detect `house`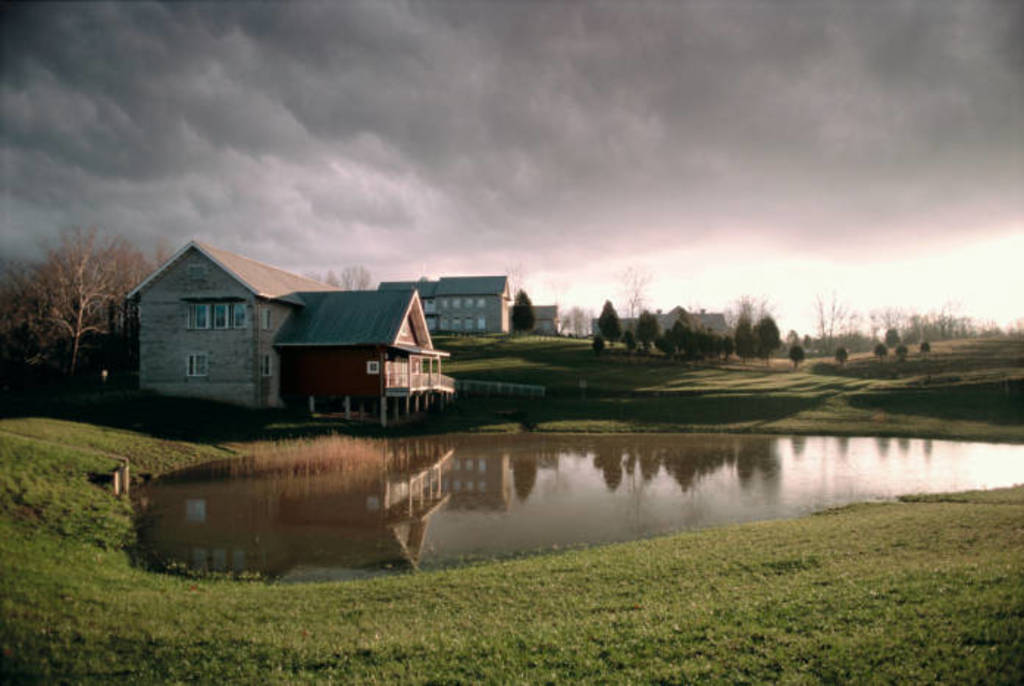
{"left": 125, "top": 241, "right": 452, "bottom": 413}
